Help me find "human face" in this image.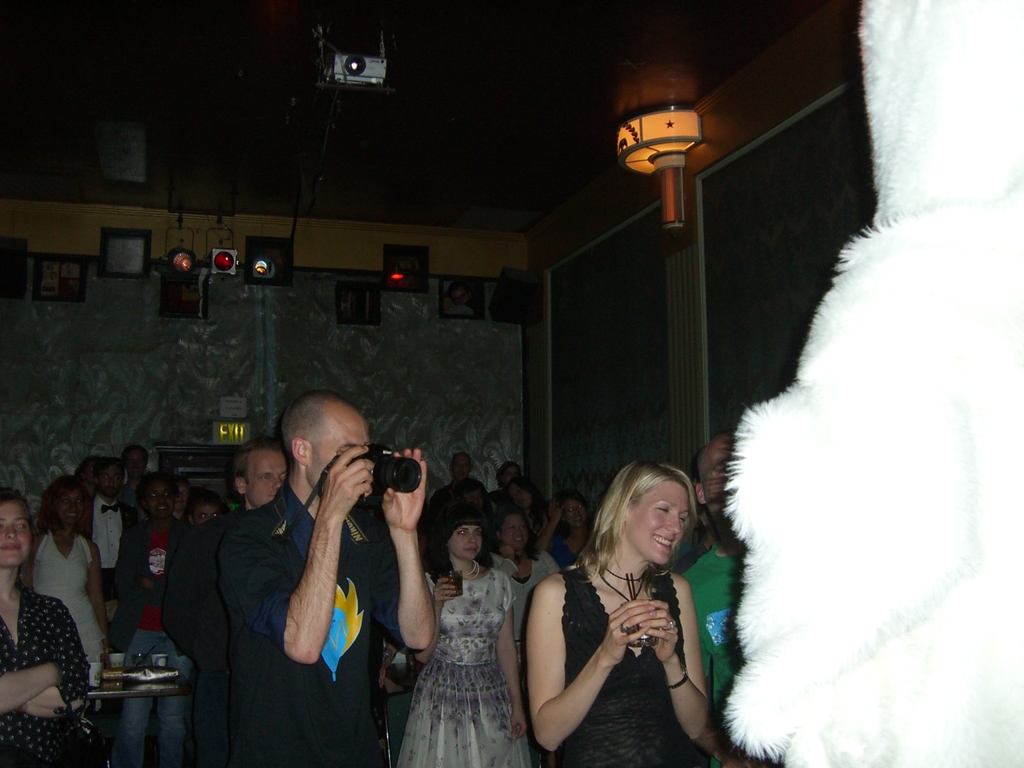
Found it: left=632, top=482, right=691, bottom=564.
